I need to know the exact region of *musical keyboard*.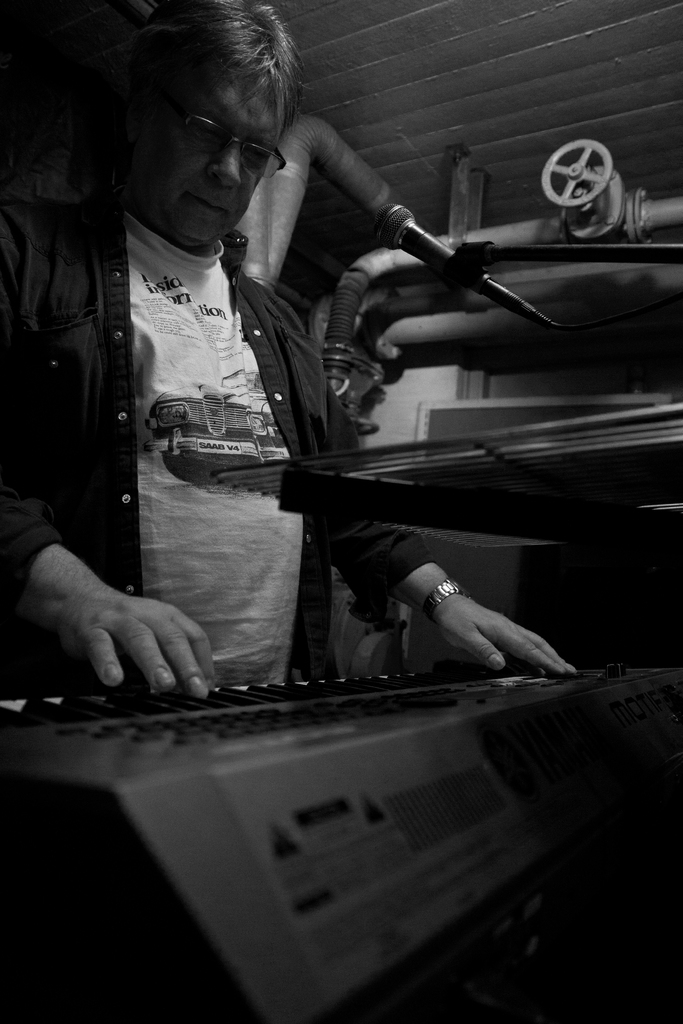
Region: region(0, 666, 682, 1023).
